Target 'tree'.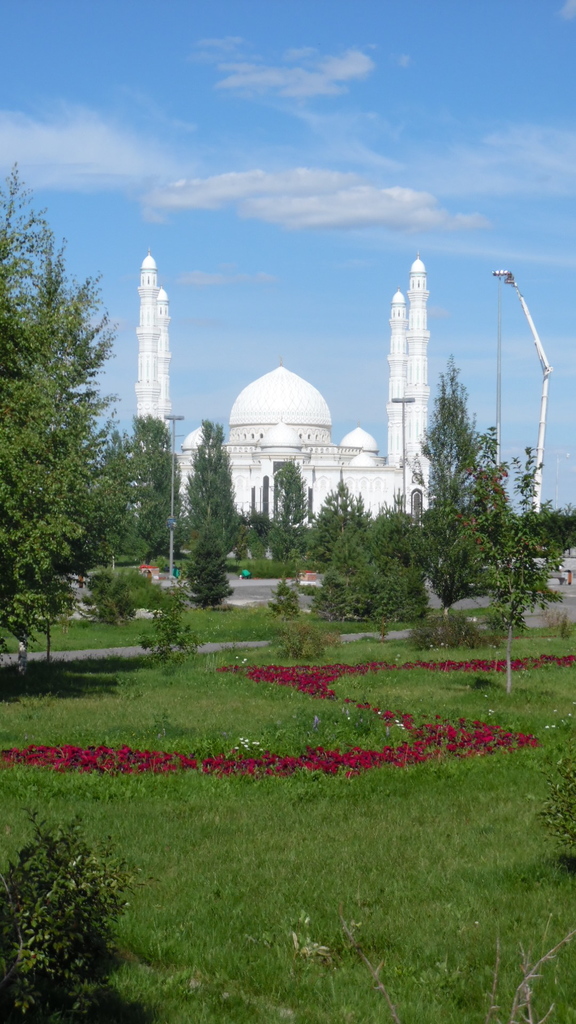
Target region: Rect(130, 402, 189, 568).
